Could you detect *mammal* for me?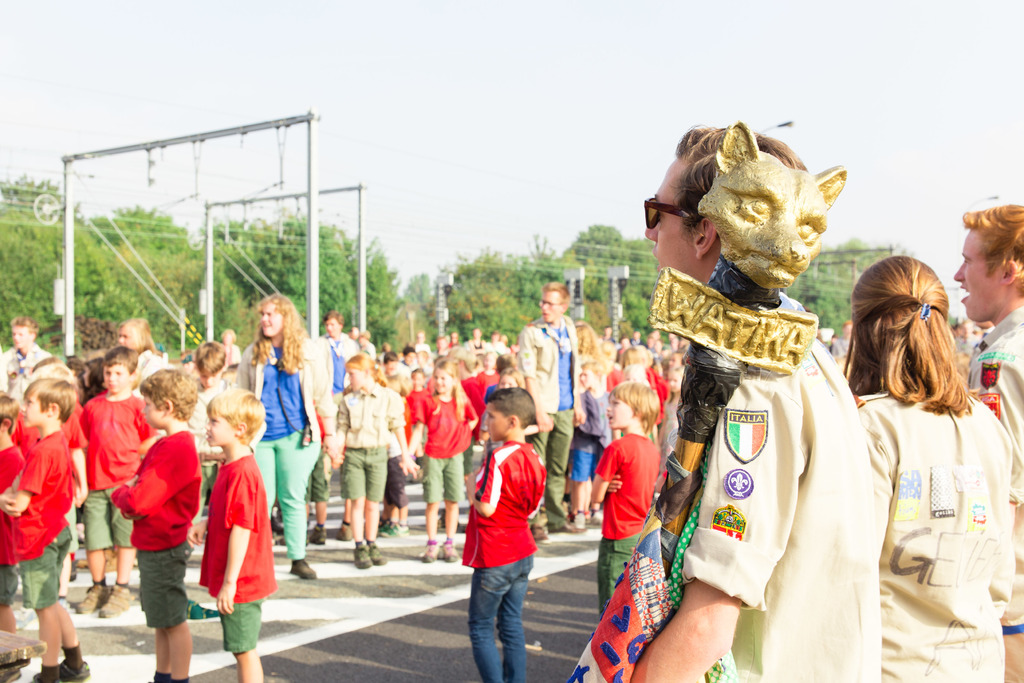
Detection result: crop(397, 344, 412, 374).
